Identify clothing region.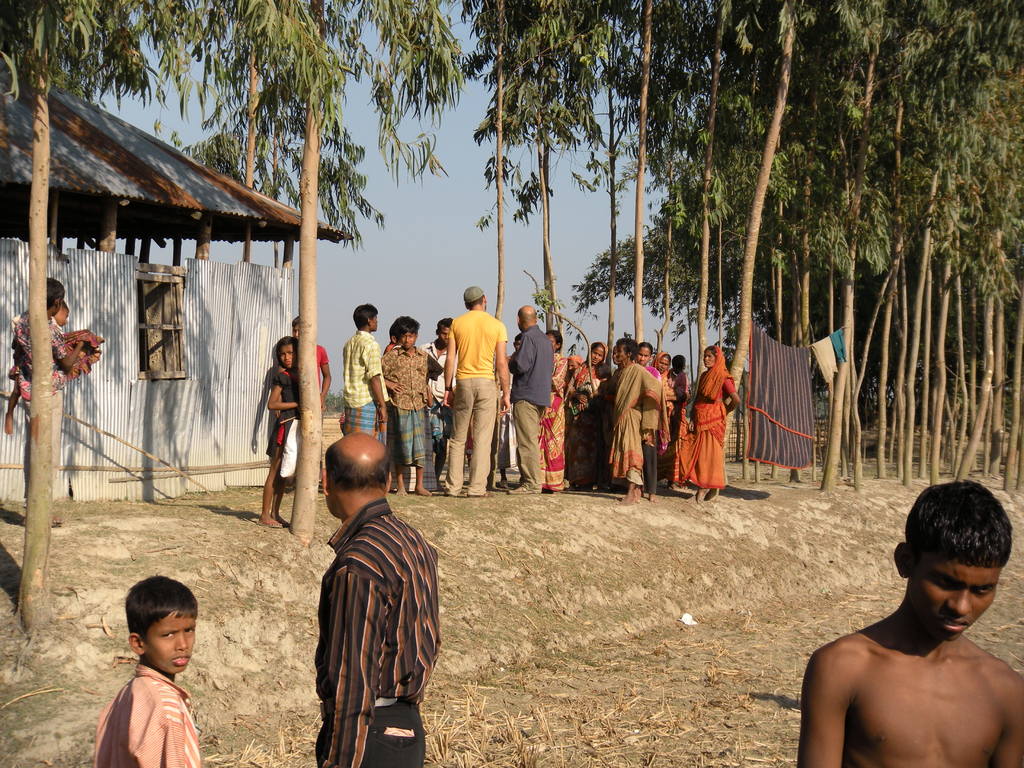
Region: <region>342, 401, 380, 437</region>.
